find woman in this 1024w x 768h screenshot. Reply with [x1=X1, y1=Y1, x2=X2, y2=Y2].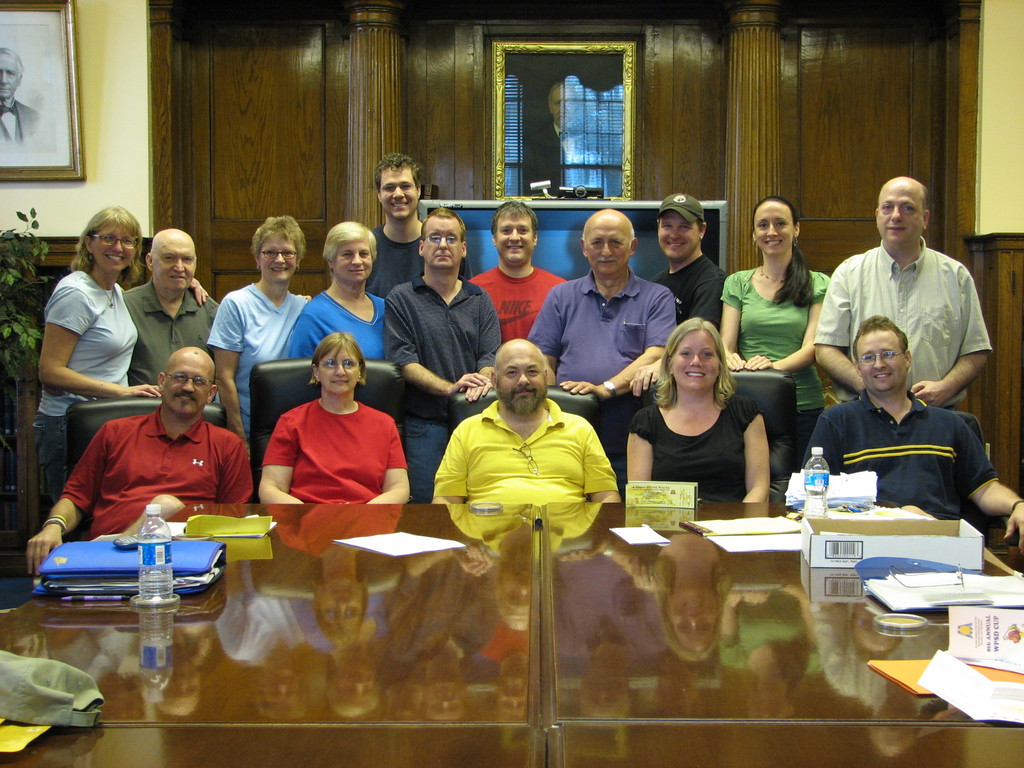
[x1=724, y1=200, x2=833, y2=444].
